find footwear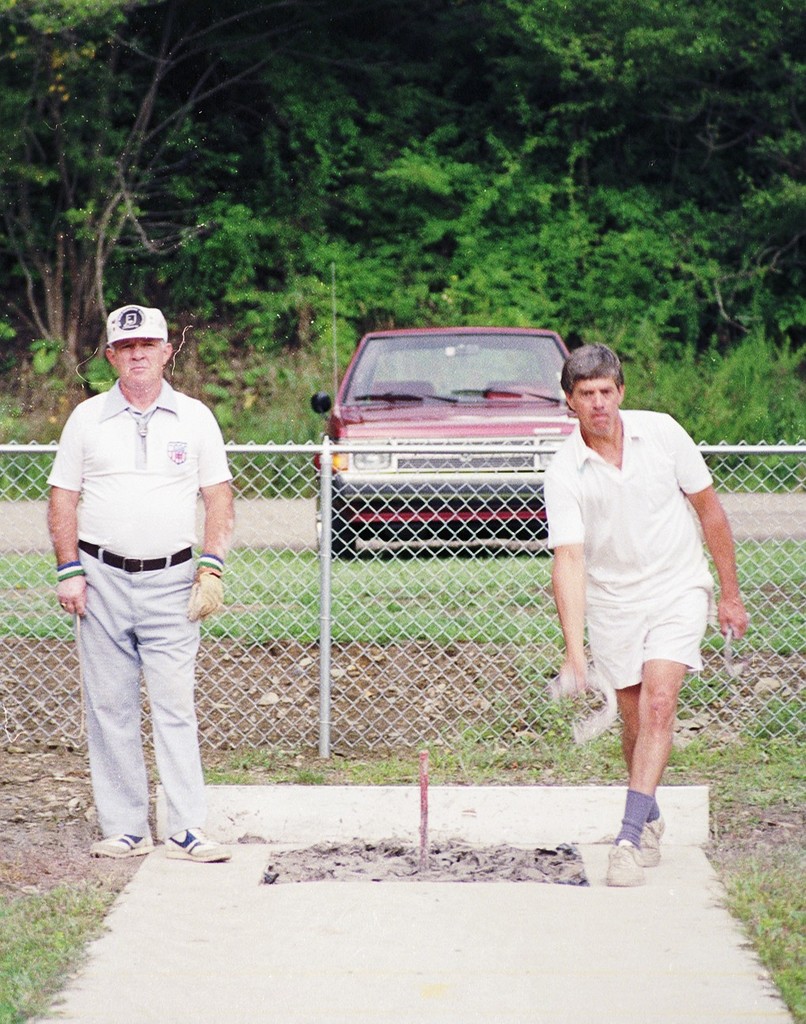
crop(91, 837, 157, 860)
